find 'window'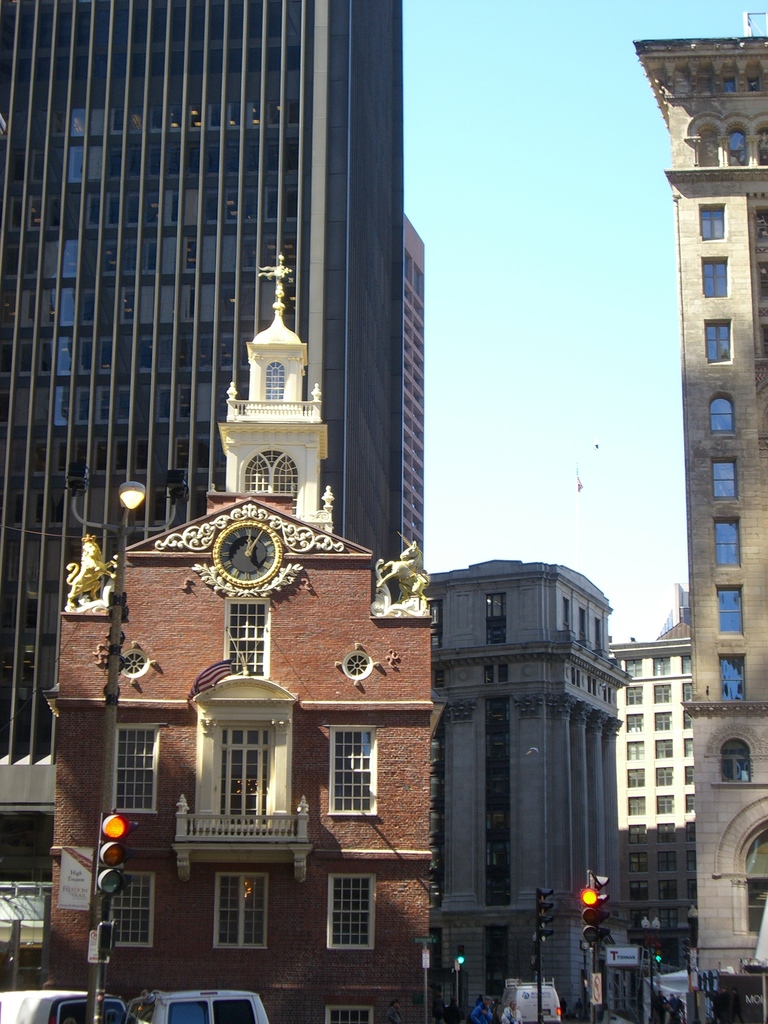
bbox=(625, 712, 646, 733)
